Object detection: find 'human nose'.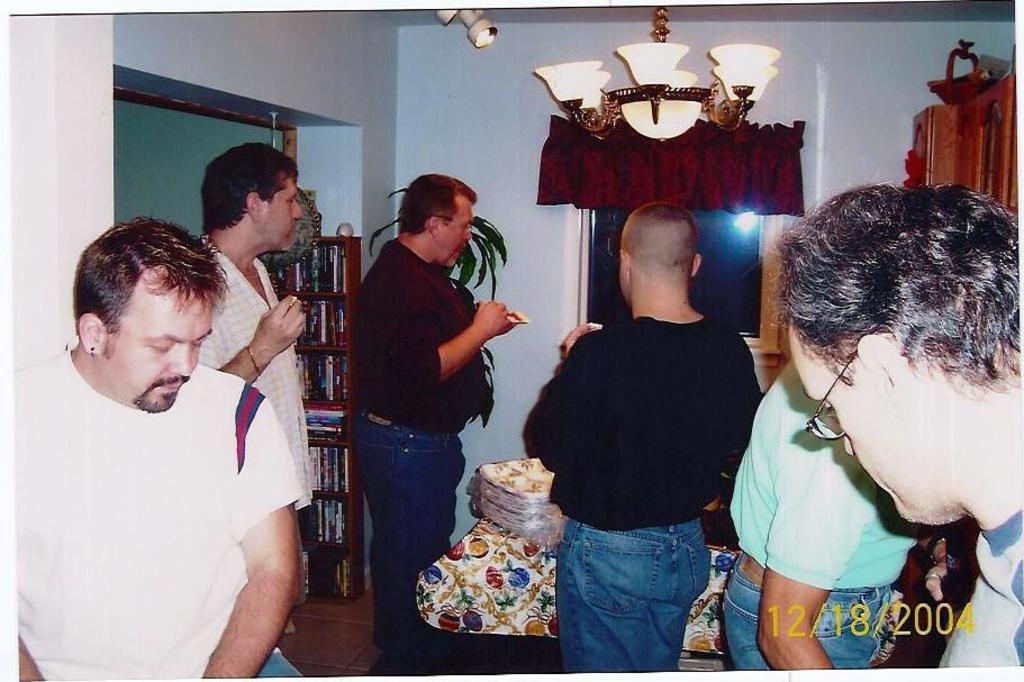
[x1=292, y1=199, x2=303, y2=218].
